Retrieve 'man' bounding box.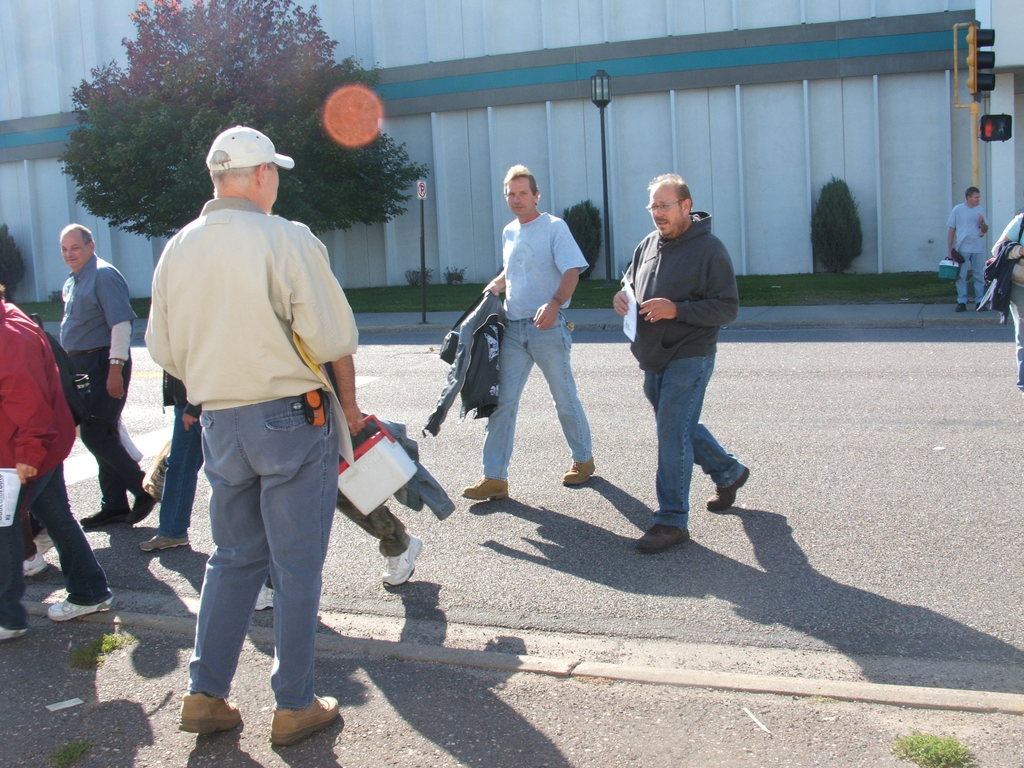
Bounding box: BBox(147, 120, 369, 749).
